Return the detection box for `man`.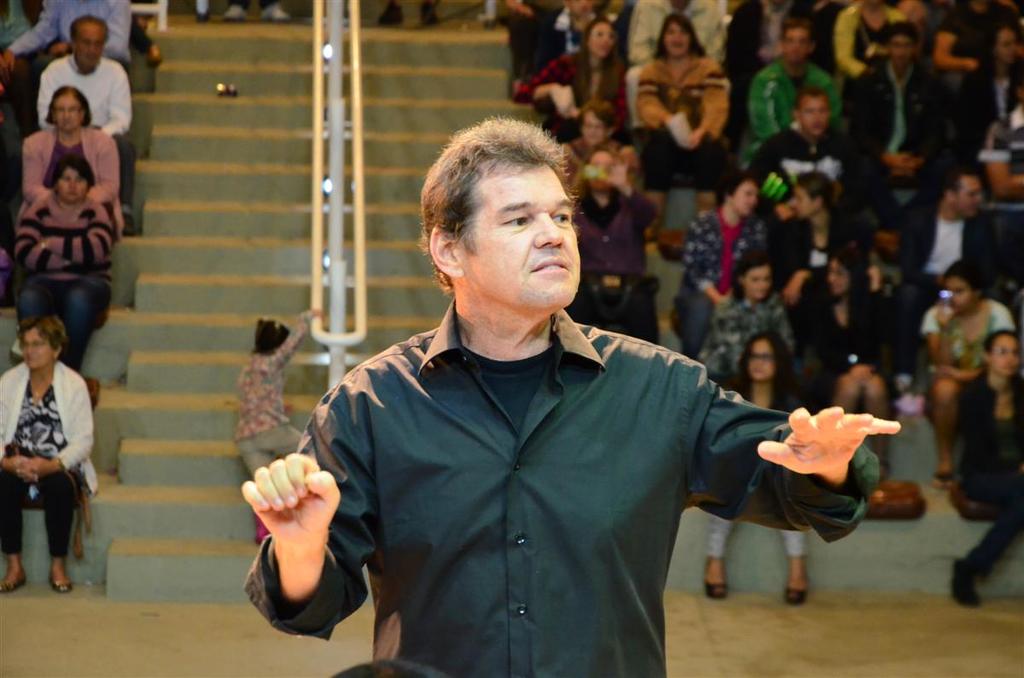
bbox=[34, 18, 132, 239].
